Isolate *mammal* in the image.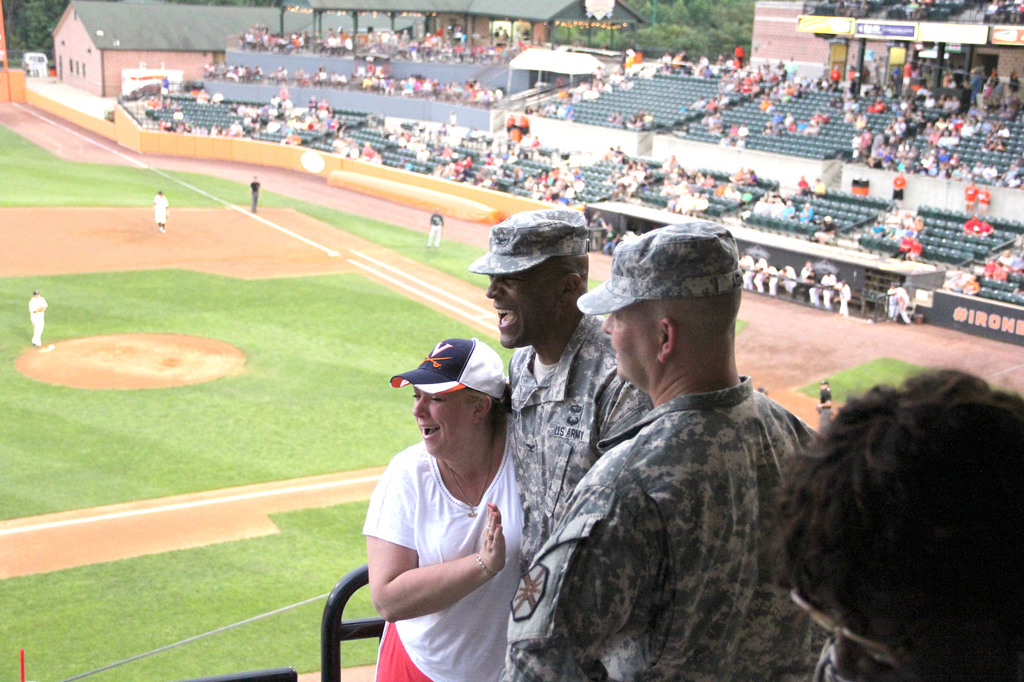
Isolated region: (890,282,910,328).
